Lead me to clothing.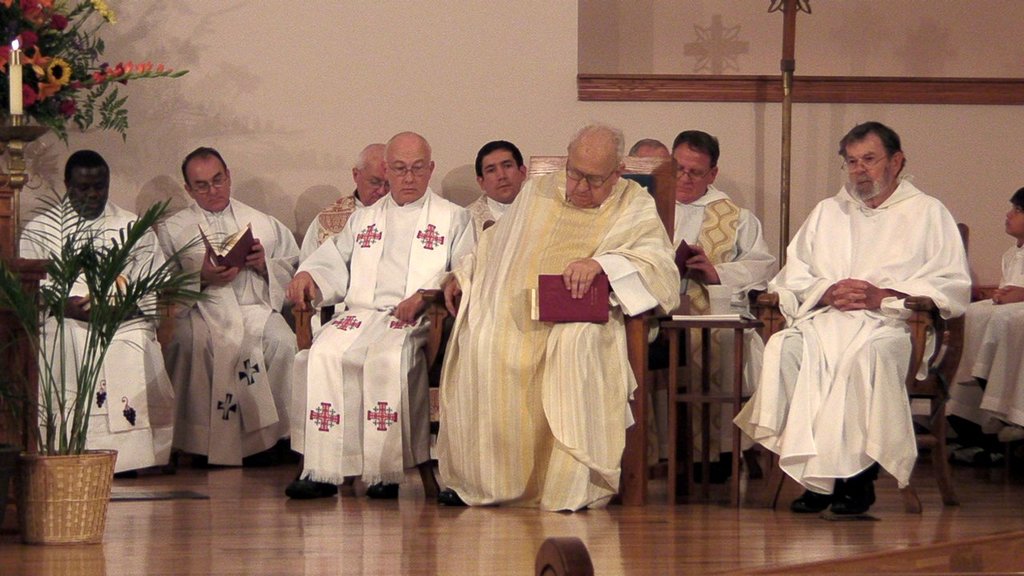
Lead to (297,190,373,333).
